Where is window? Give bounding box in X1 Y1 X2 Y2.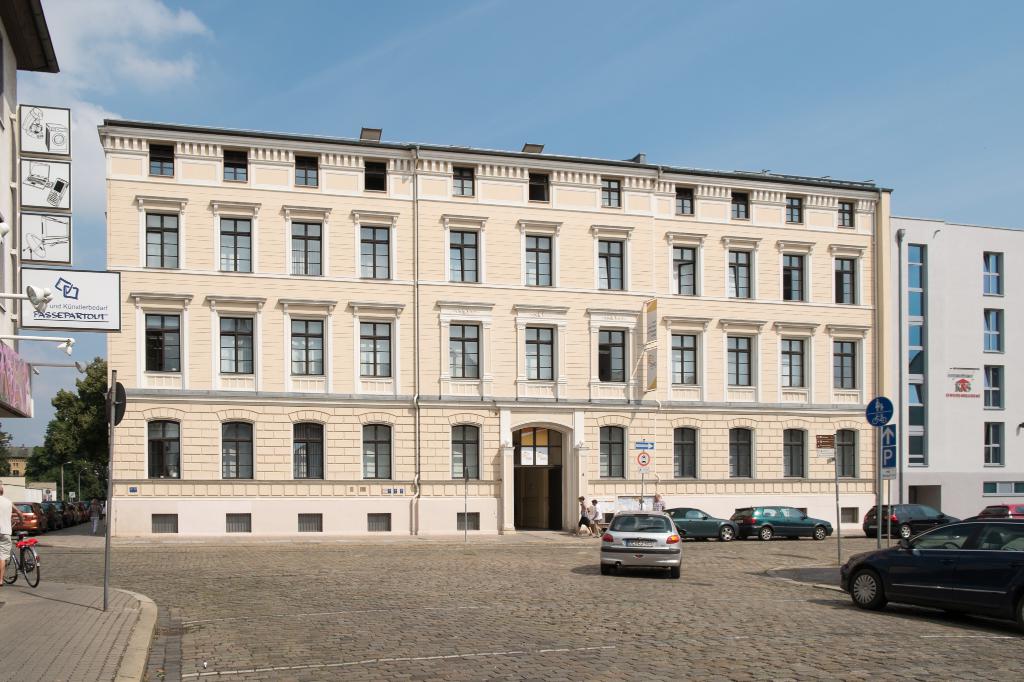
286 218 324 273.
